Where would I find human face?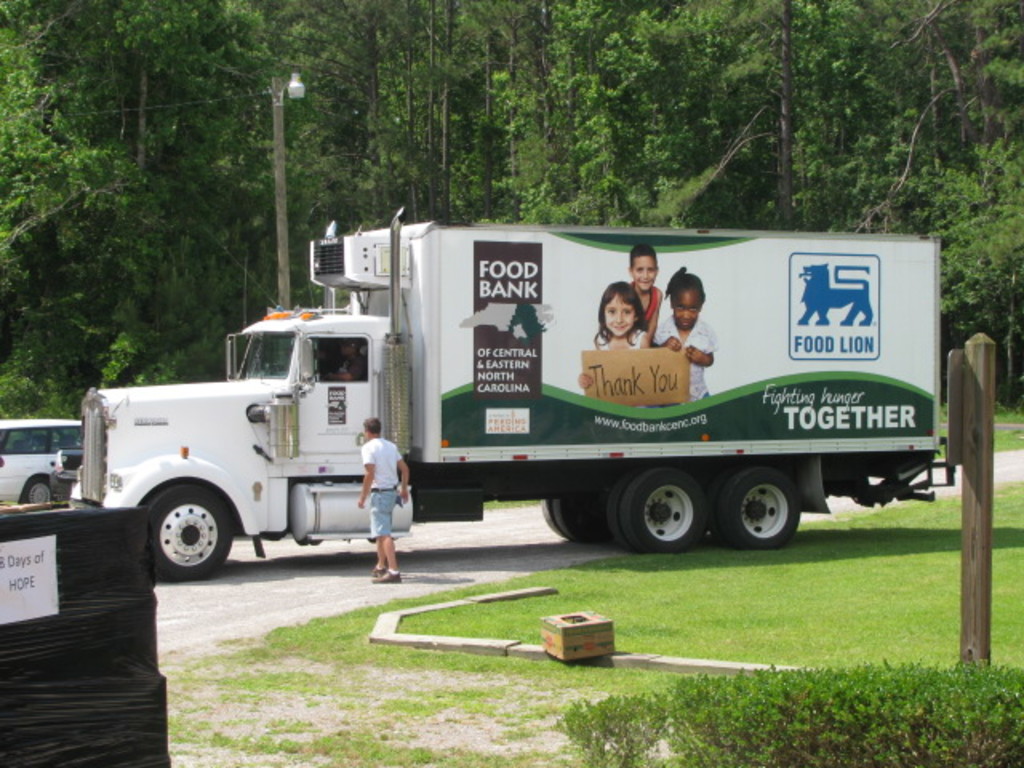
At crop(602, 298, 634, 331).
